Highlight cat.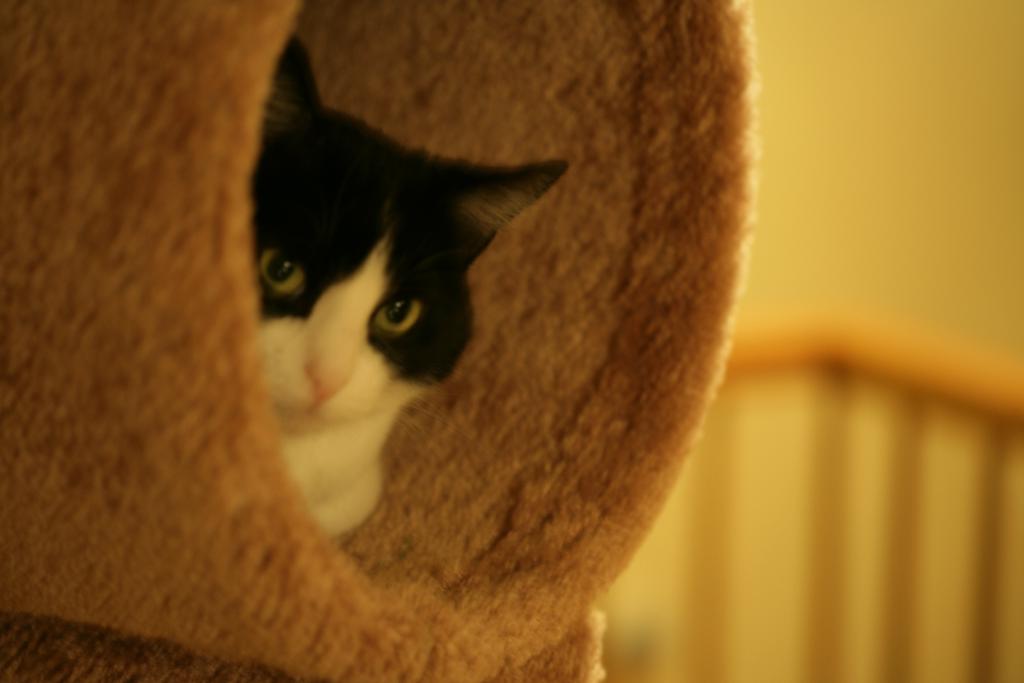
Highlighted region: bbox(245, 32, 573, 550).
